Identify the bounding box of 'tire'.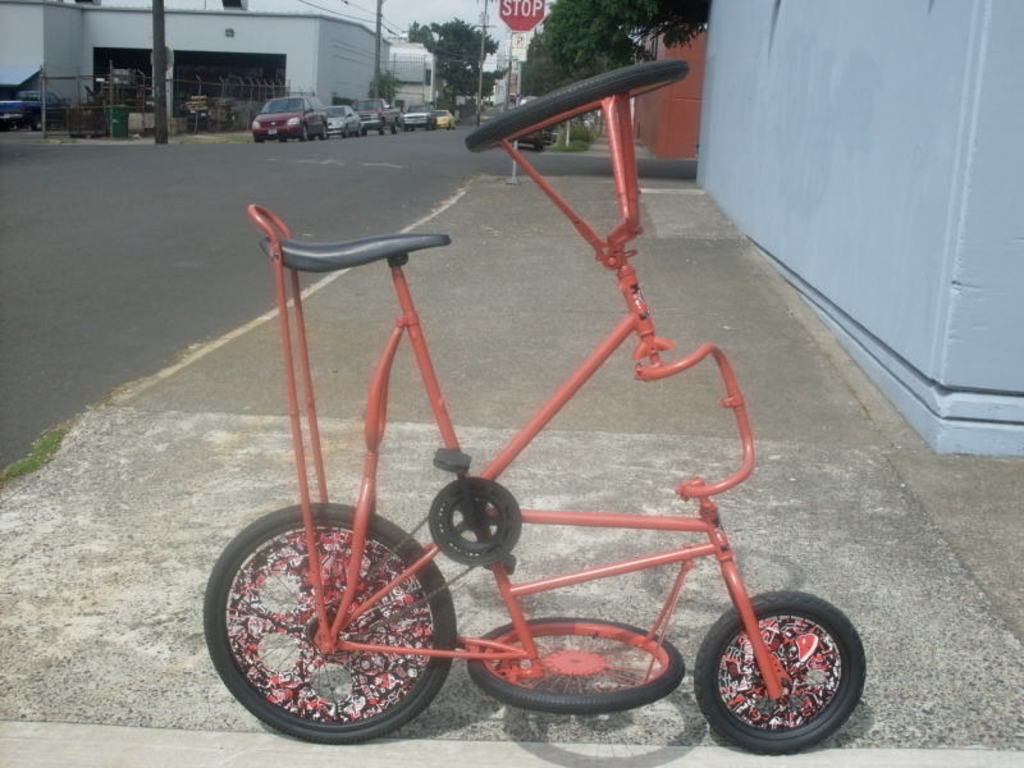
crop(356, 125, 366, 138).
